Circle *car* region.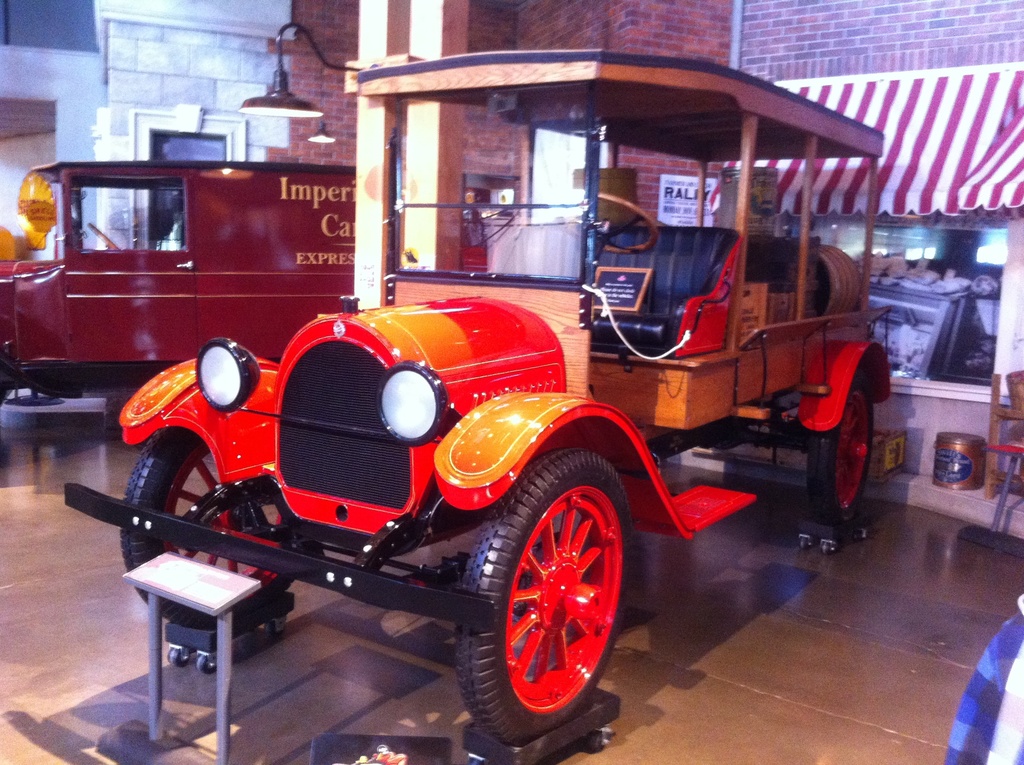
Region: rect(67, 38, 902, 761).
